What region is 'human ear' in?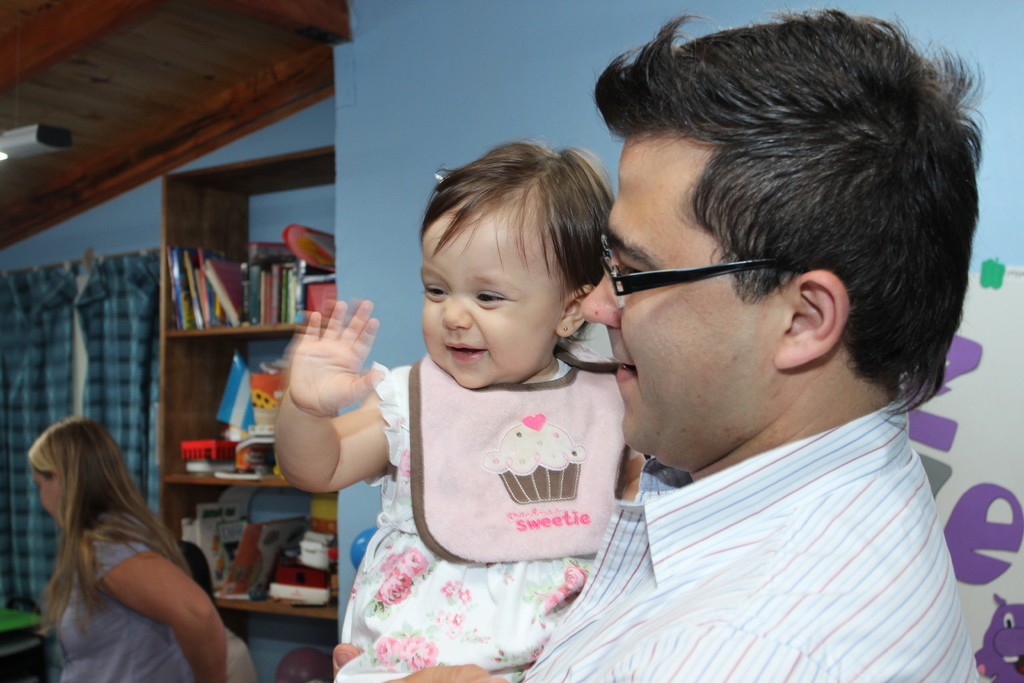
776, 270, 851, 372.
